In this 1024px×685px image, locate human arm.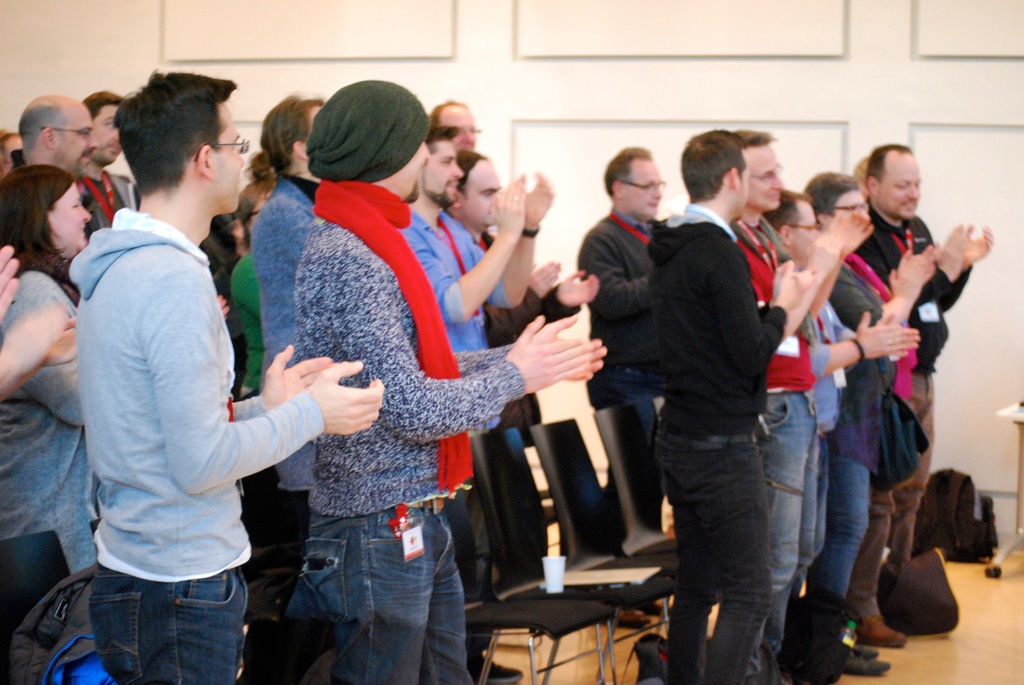
Bounding box: crop(219, 292, 229, 319).
